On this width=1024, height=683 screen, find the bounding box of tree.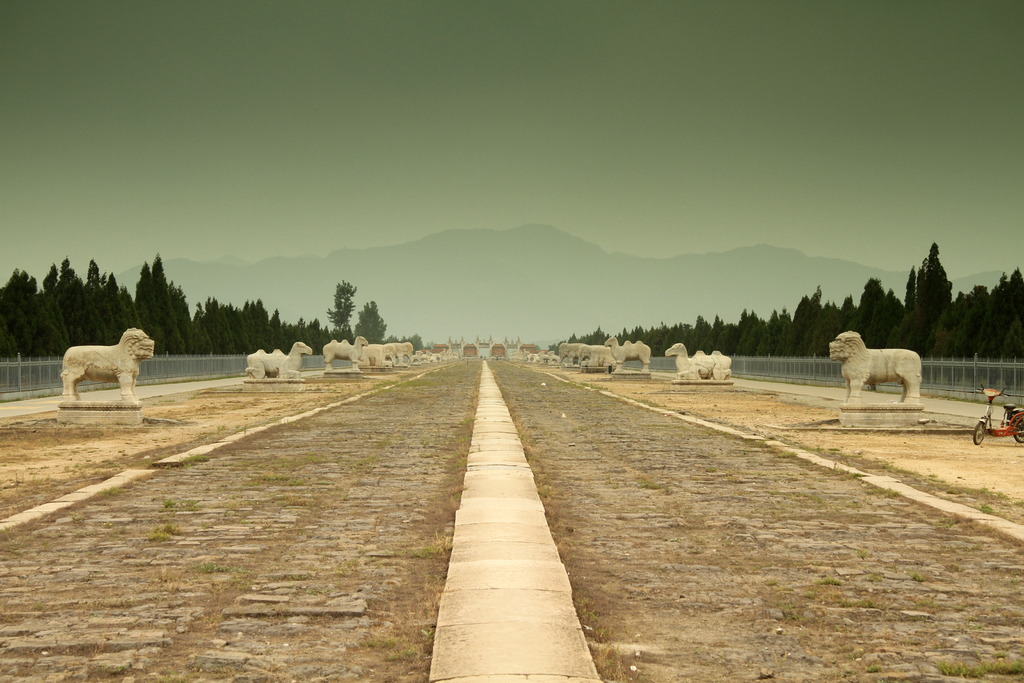
Bounding box: detection(775, 316, 795, 357).
